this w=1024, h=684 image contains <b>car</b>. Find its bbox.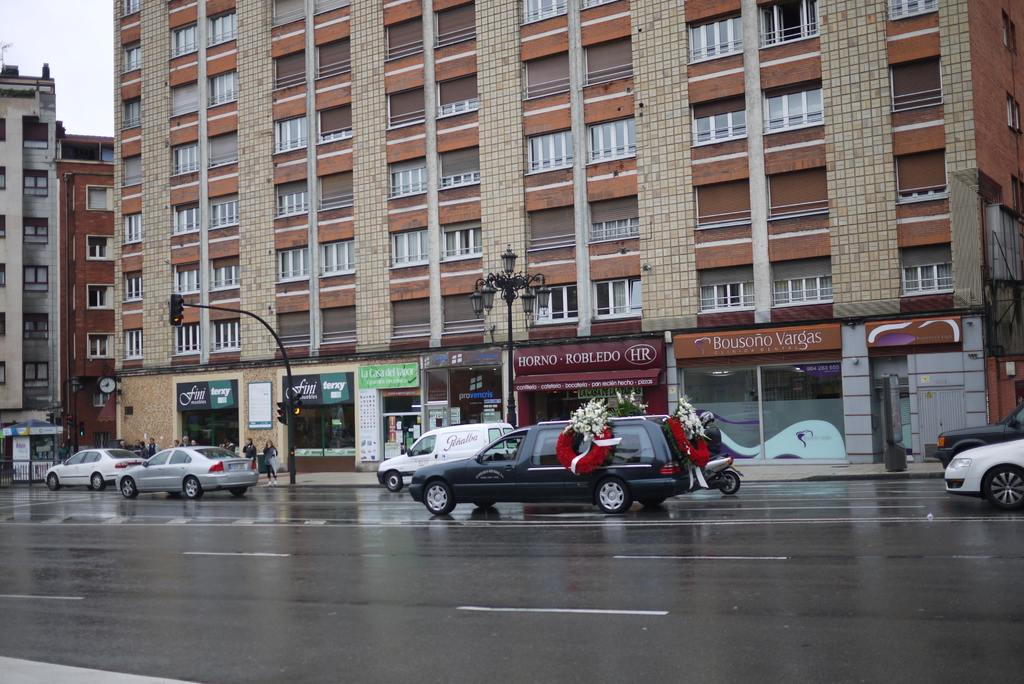
rect(40, 446, 147, 489).
